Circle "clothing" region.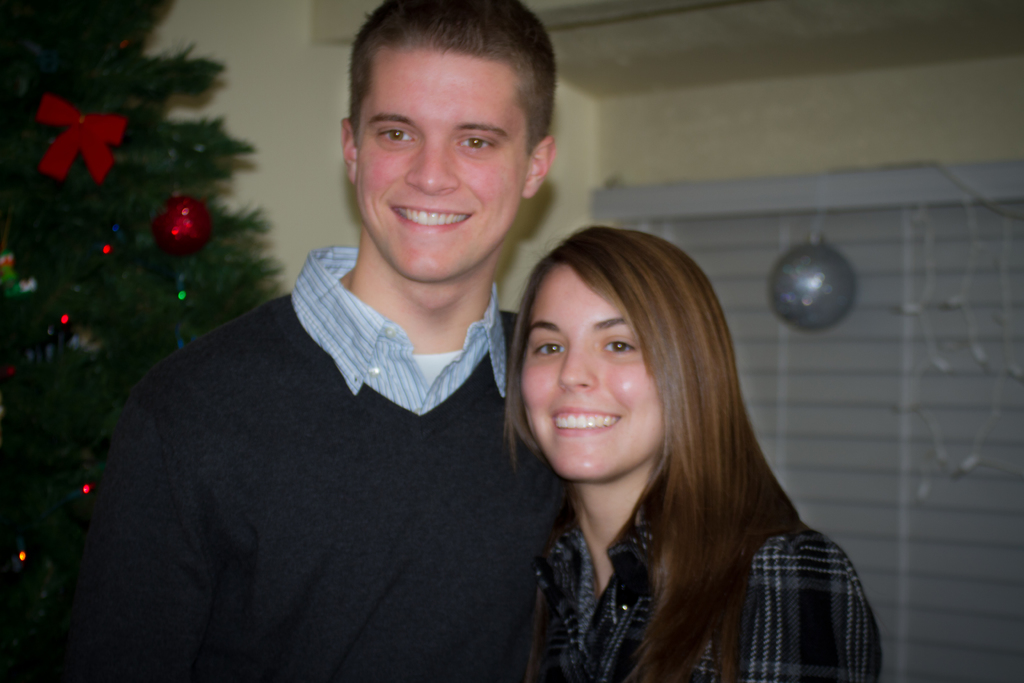
Region: l=88, t=228, r=564, b=682.
